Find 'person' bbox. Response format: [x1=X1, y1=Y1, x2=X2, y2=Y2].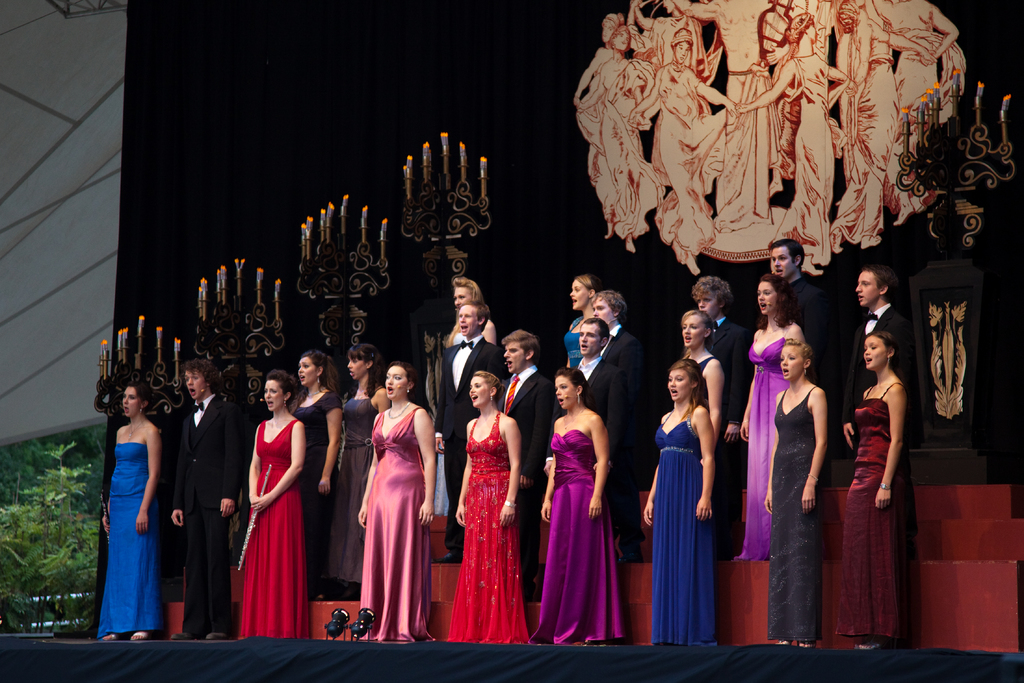
[x1=447, y1=275, x2=503, y2=349].
